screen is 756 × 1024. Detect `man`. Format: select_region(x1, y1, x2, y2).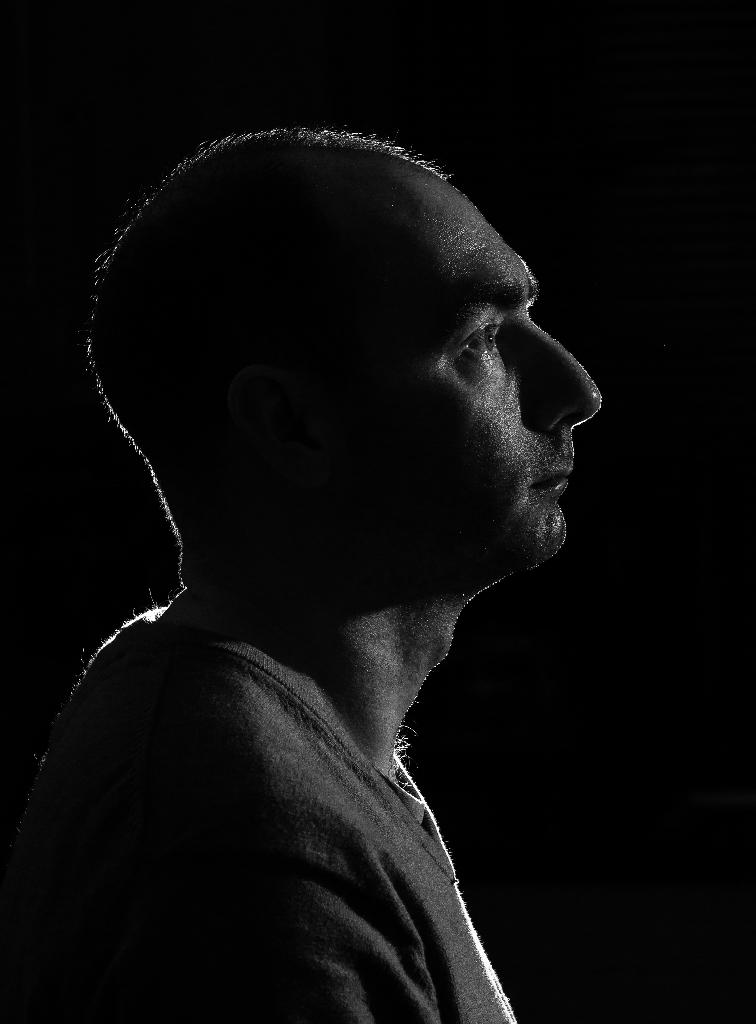
select_region(19, 97, 667, 994).
